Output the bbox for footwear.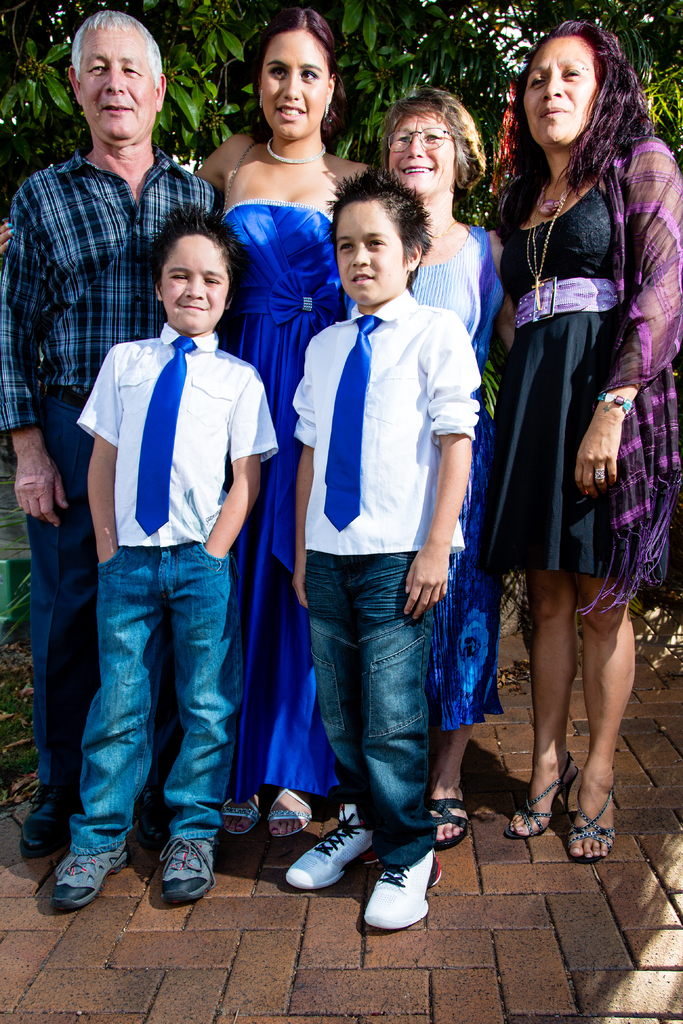
160/828/215/903.
